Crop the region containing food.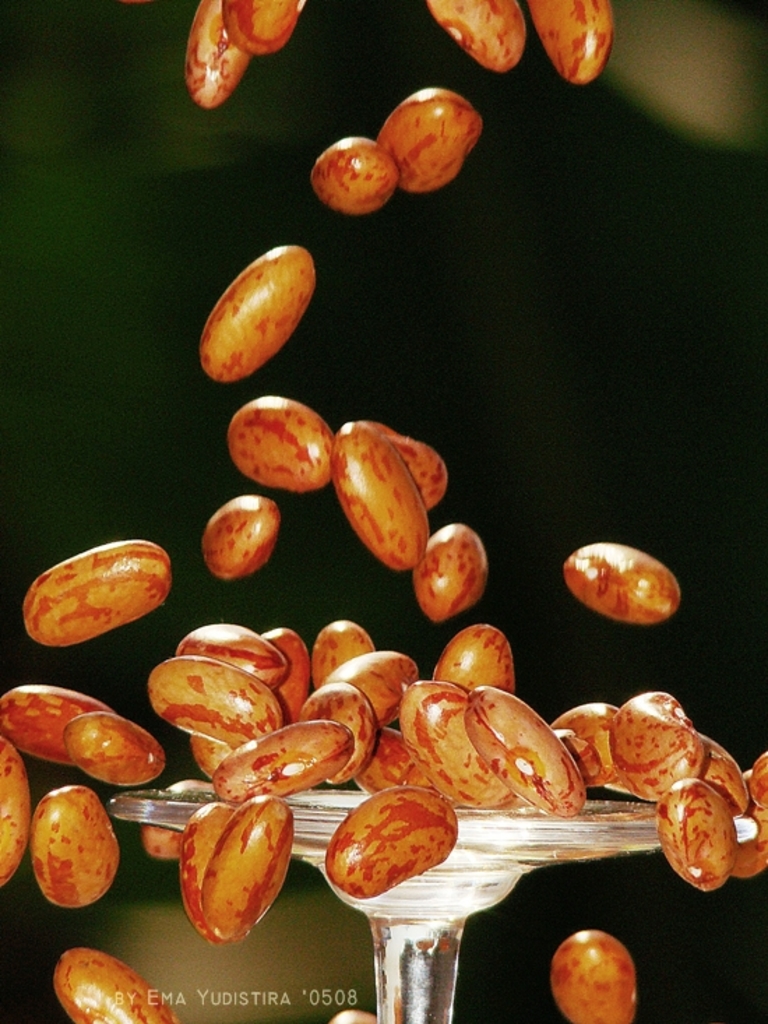
Crop region: bbox=[370, 418, 450, 513].
